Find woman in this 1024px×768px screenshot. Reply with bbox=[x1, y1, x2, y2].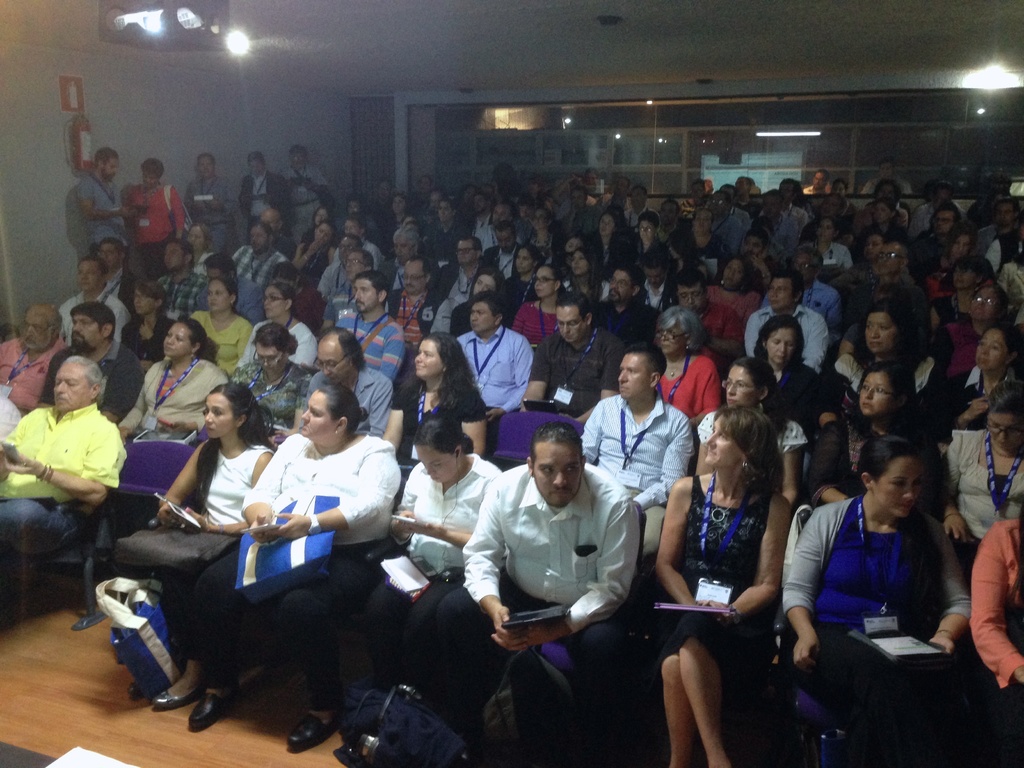
bbox=[511, 260, 573, 356].
